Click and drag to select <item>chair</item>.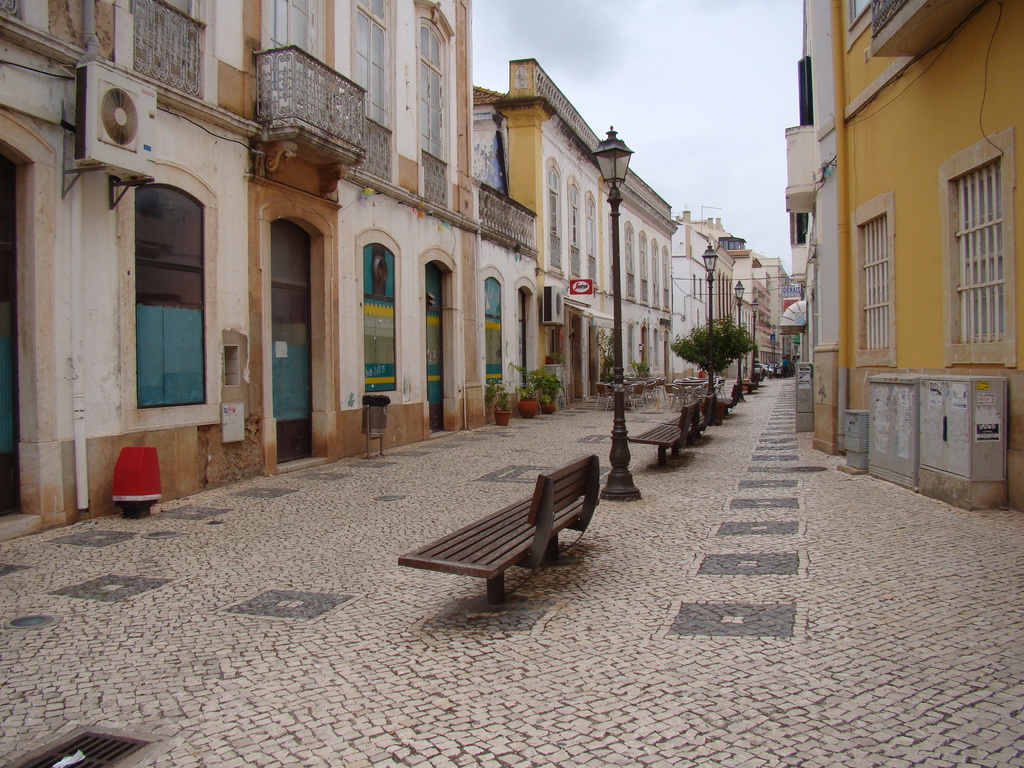
Selection: x1=665, y1=383, x2=682, y2=410.
